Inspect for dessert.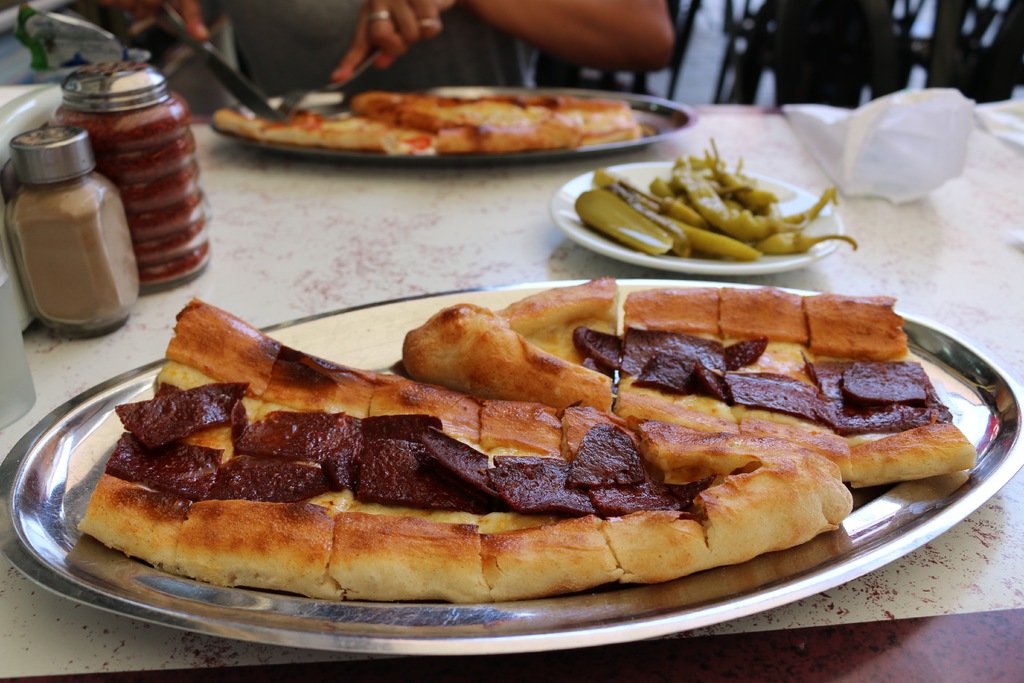
Inspection: rect(387, 275, 976, 488).
